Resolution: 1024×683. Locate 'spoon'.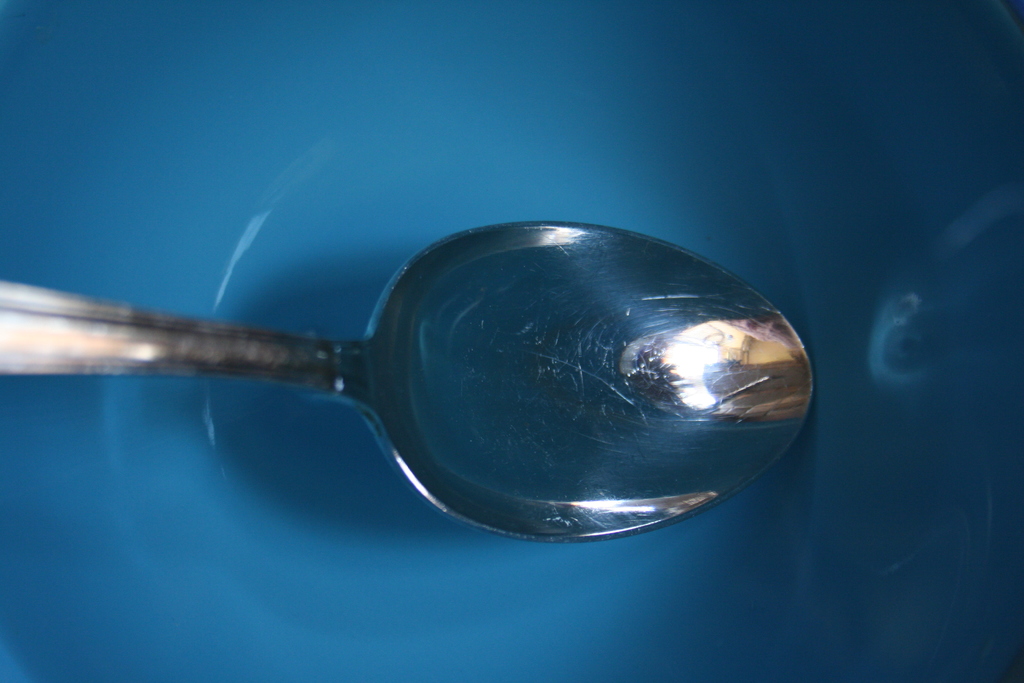
0/222/812/545.
